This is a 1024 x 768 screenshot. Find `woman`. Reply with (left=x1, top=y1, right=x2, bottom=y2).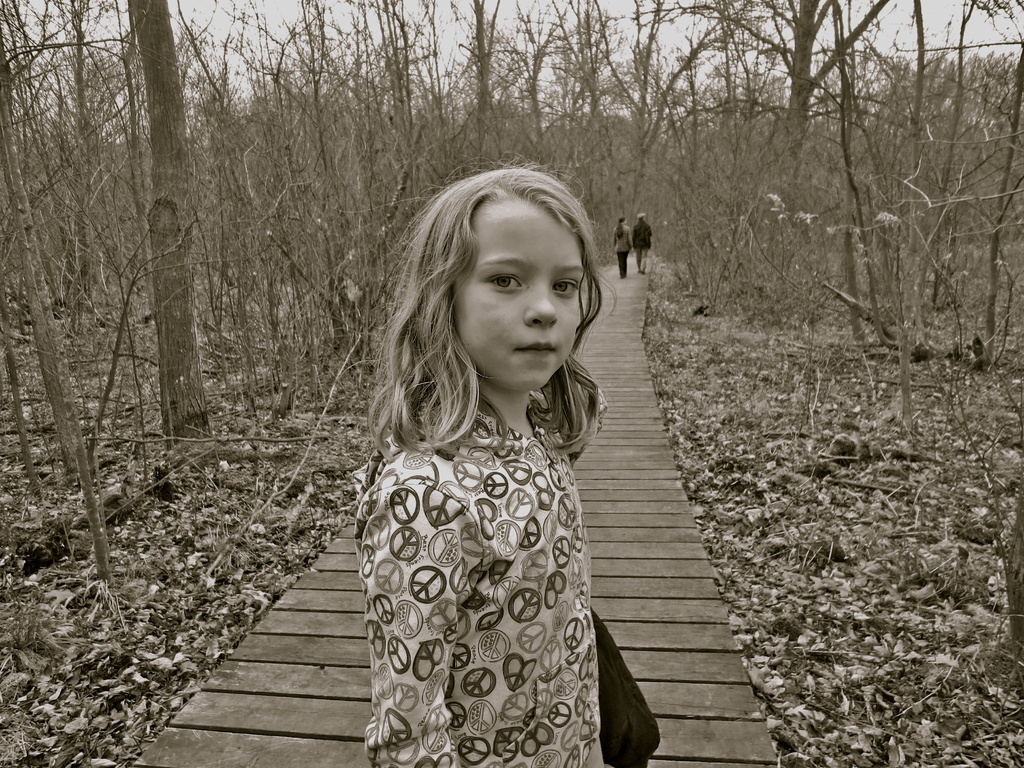
(left=608, top=209, right=636, bottom=278).
